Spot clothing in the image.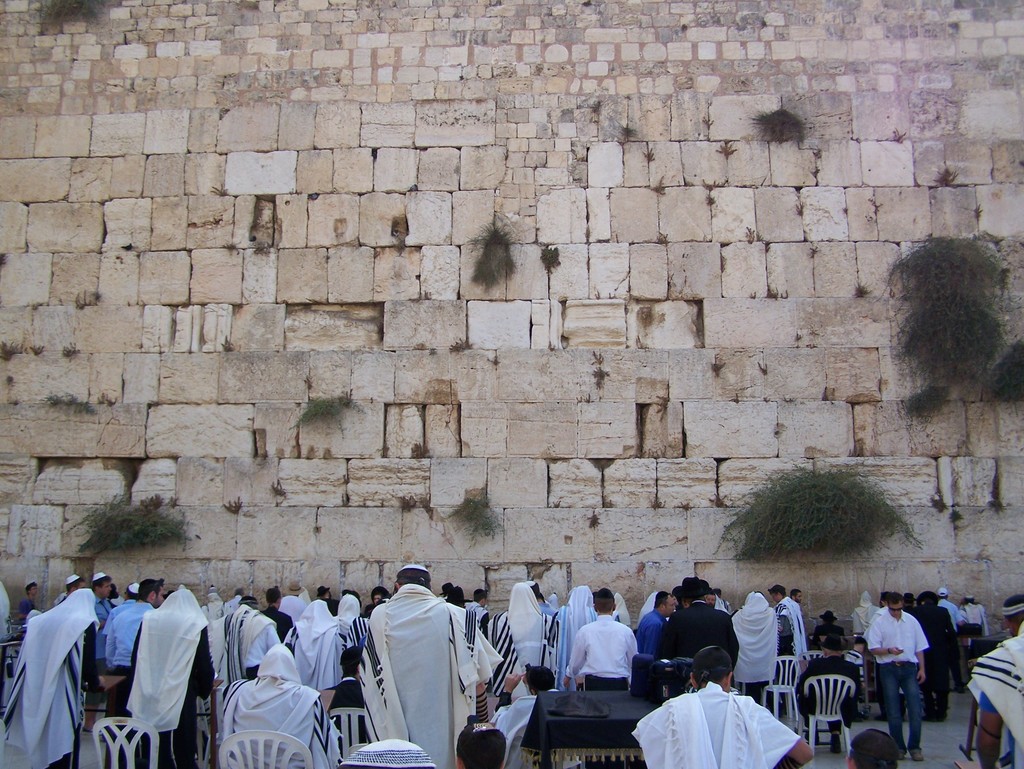
clothing found at 353, 578, 476, 755.
